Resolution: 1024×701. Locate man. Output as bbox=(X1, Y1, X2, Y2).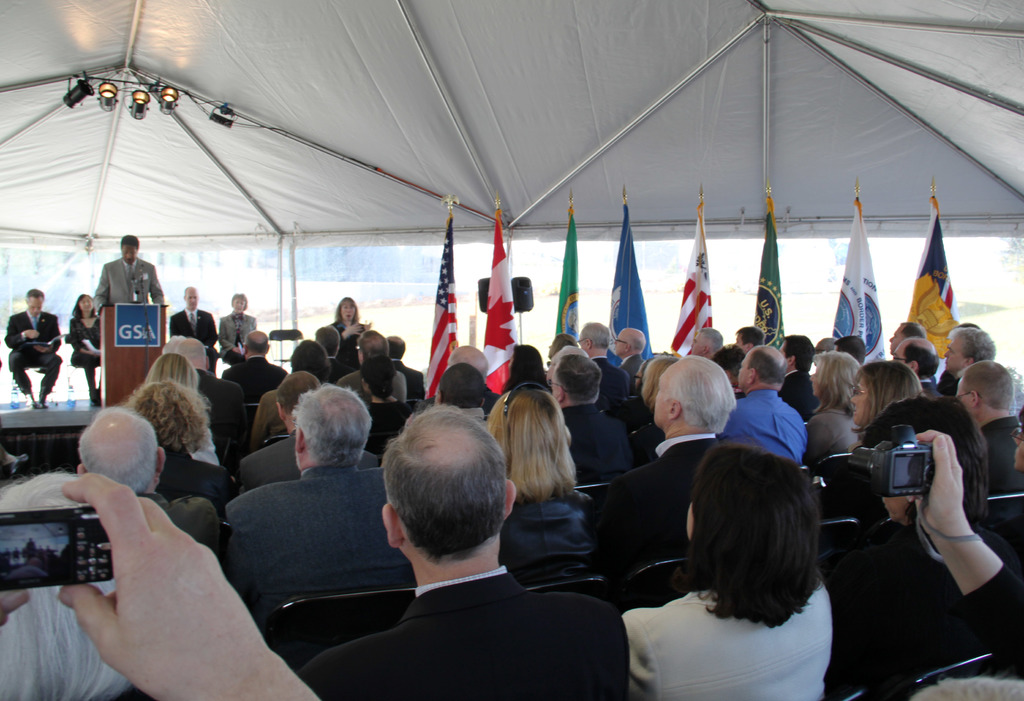
bbox=(719, 342, 815, 474).
